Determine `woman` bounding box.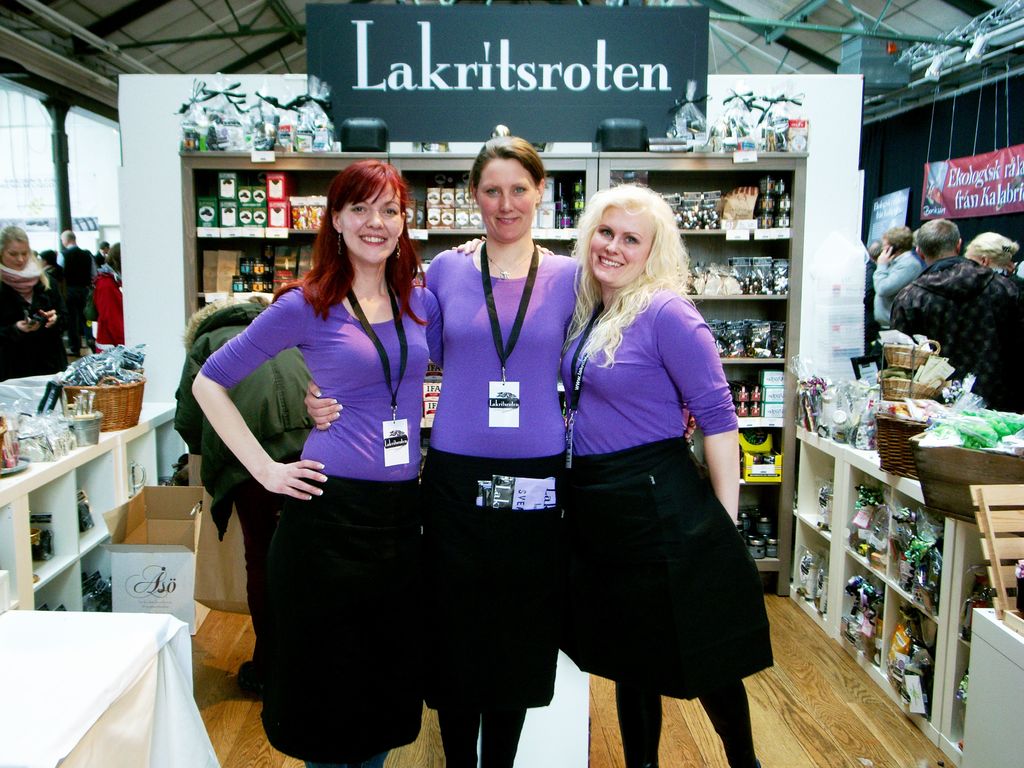
Determined: rect(0, 221, 70, 383).
